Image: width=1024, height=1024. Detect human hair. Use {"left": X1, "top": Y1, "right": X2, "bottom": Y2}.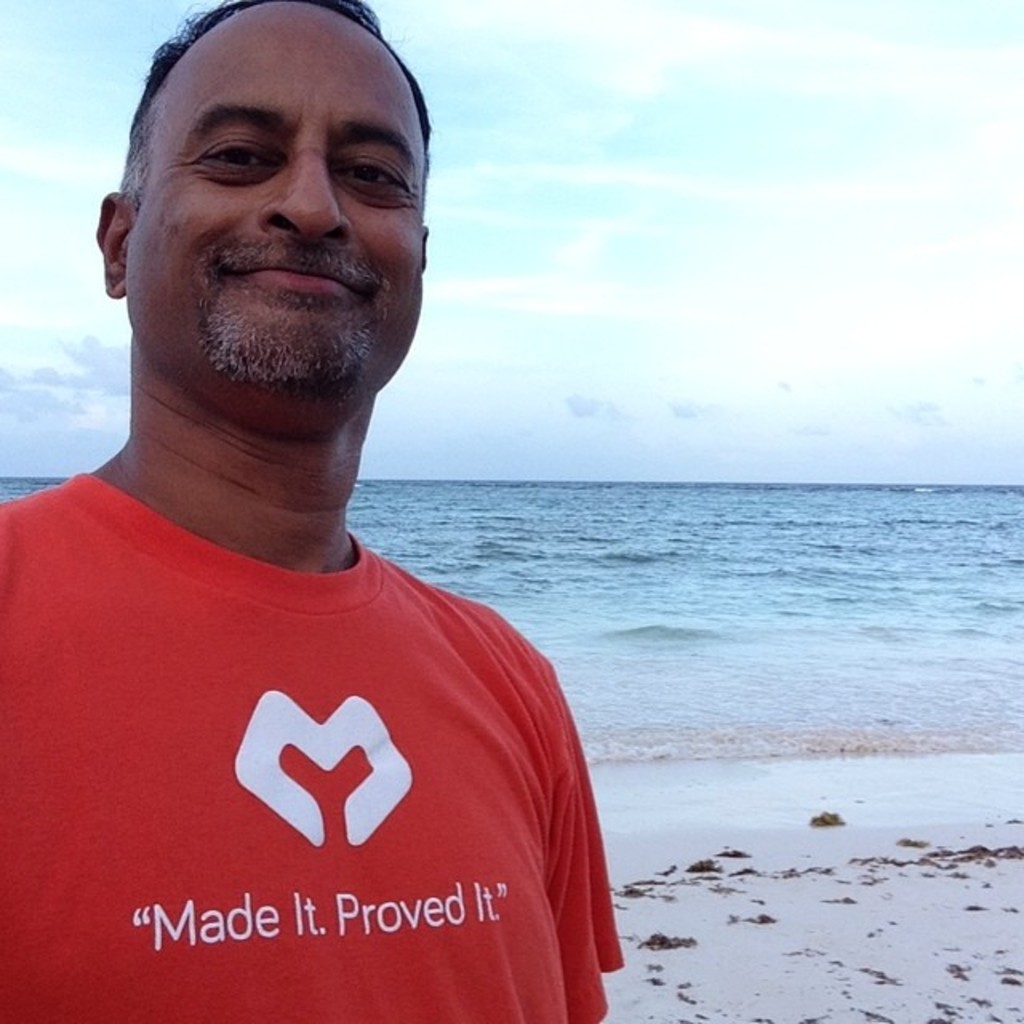
{"left": 80, "top": 21, "right": 400, "bottom": 229}.
